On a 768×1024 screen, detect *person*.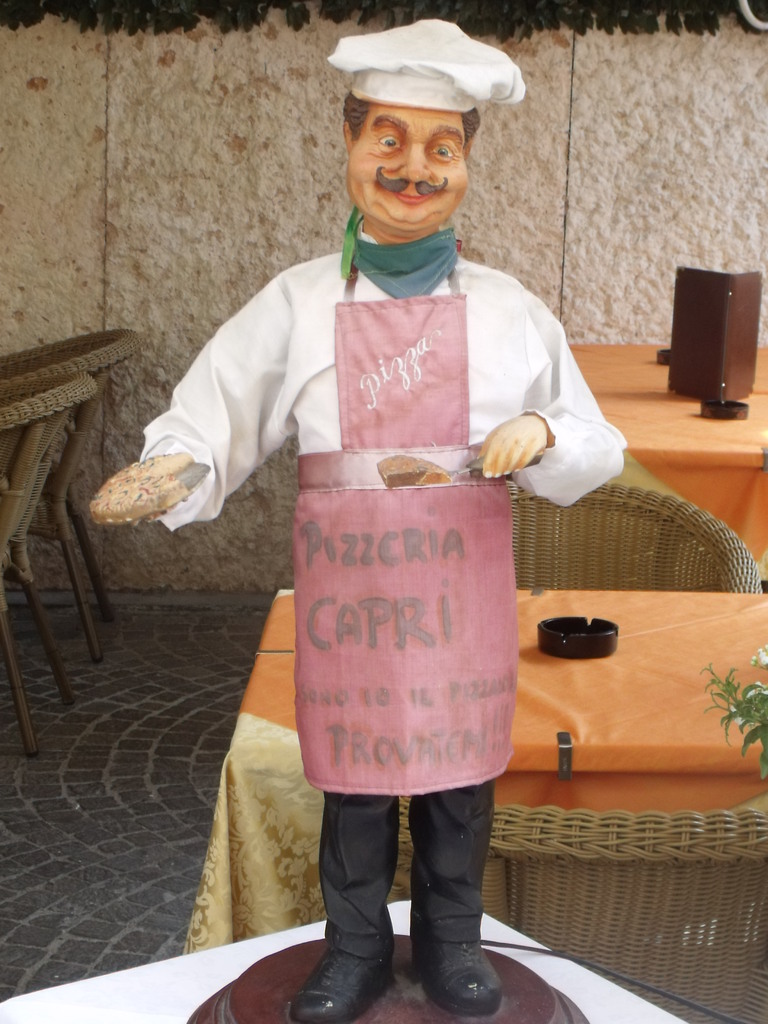
rect(175, 34, 577, 1023).
